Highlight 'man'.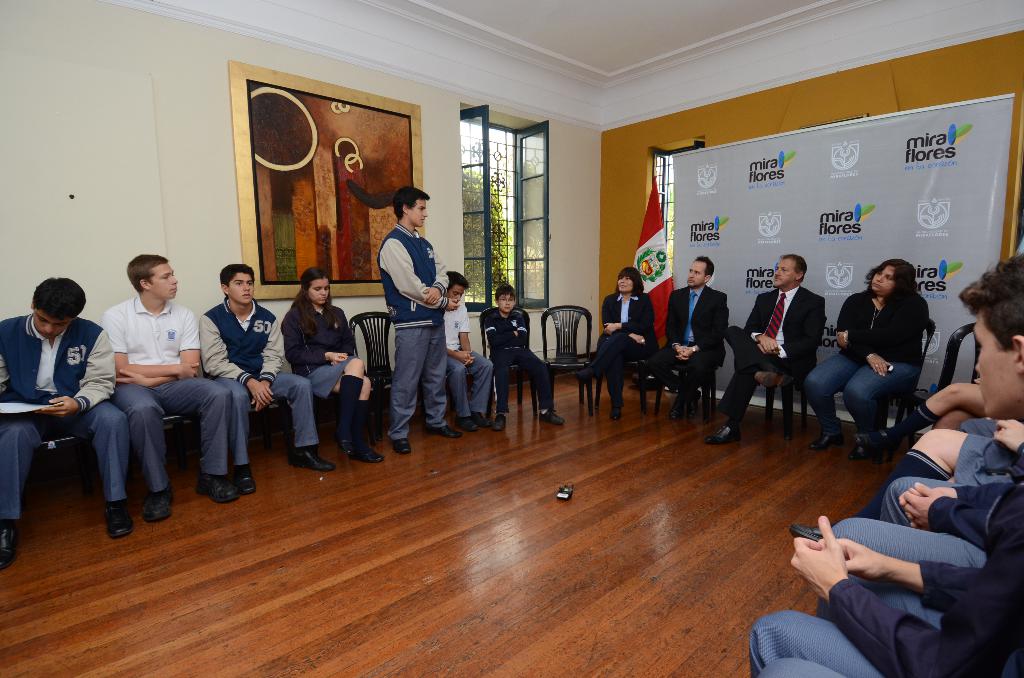
Highlighted region: 646 257 727 423.
